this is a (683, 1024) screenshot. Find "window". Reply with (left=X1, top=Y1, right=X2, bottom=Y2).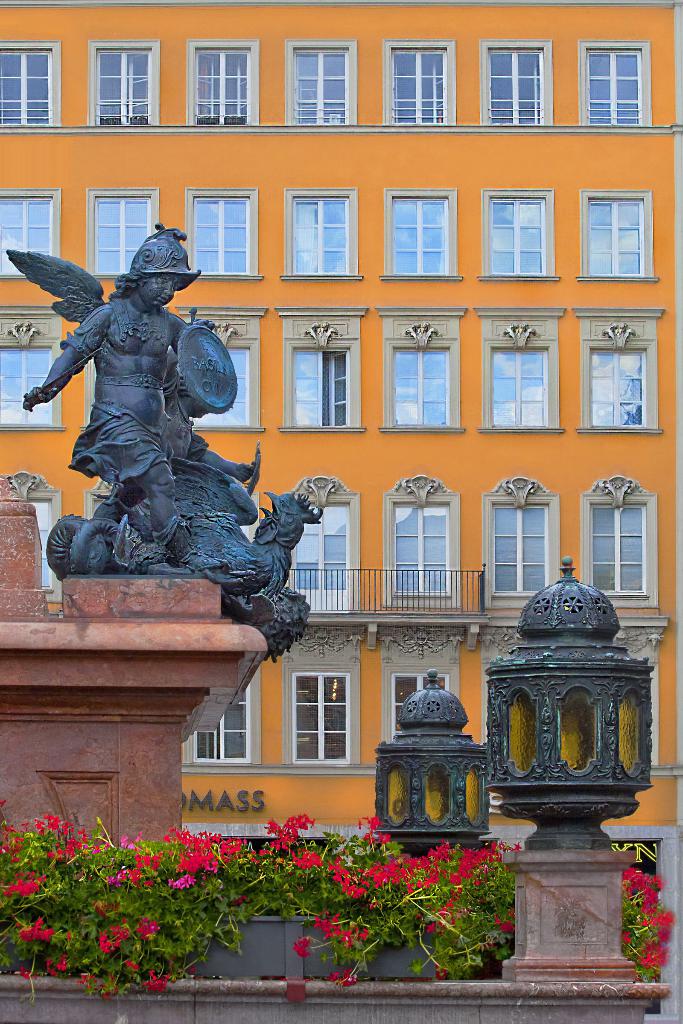
(left=190, top=196, right=248, bottom=273).
